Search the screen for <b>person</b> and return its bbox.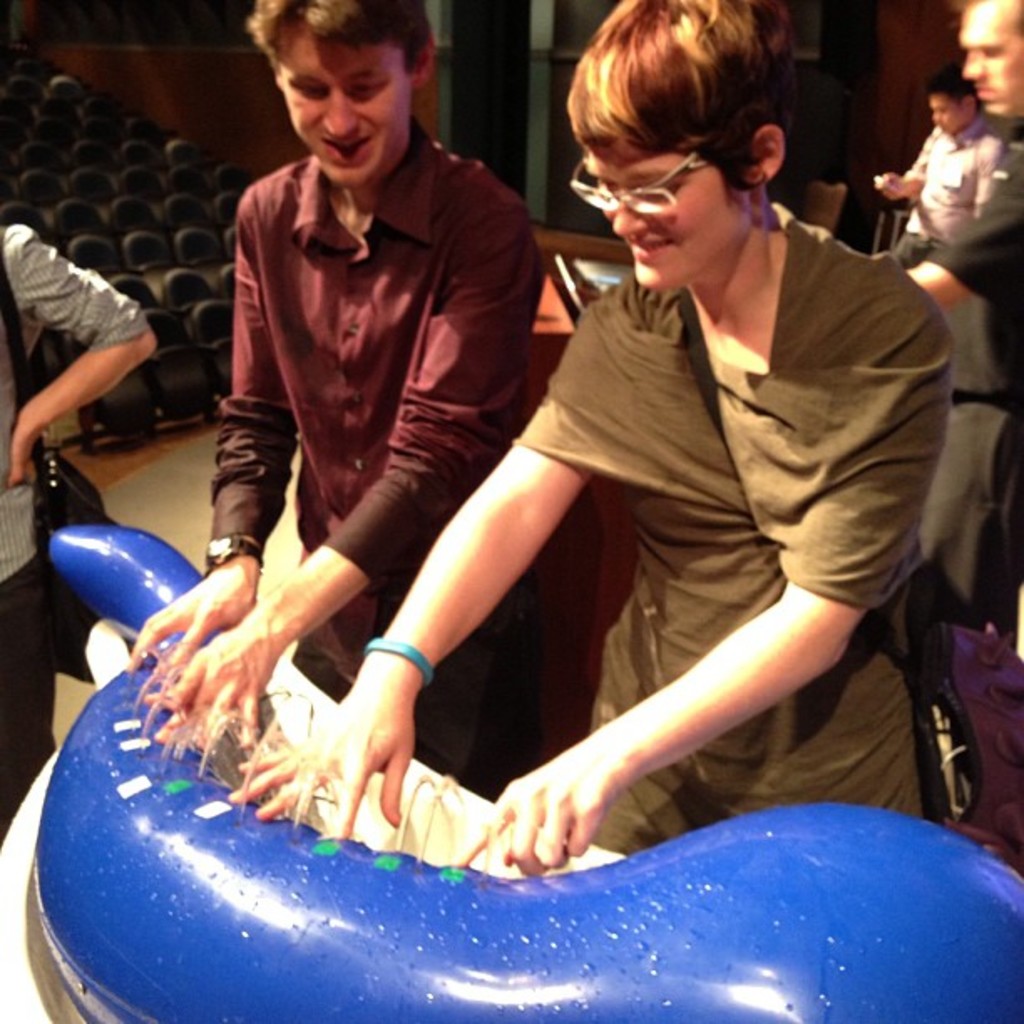
Found: 875:55:1011:244.
